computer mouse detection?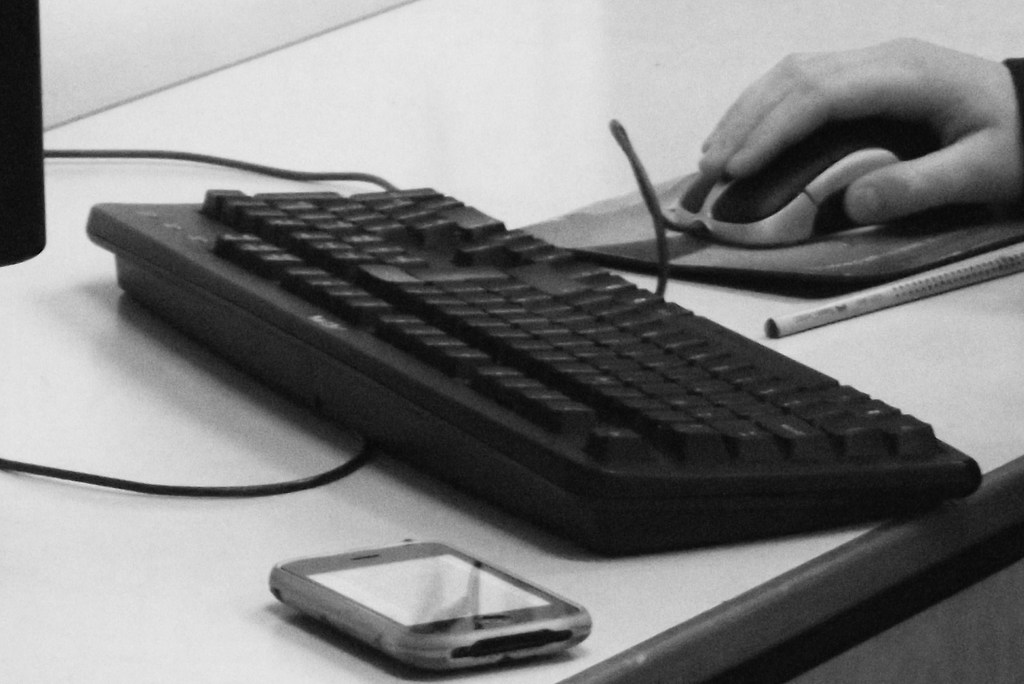
pyautogui.locateOnScreen(662, 131, 909, 250)
